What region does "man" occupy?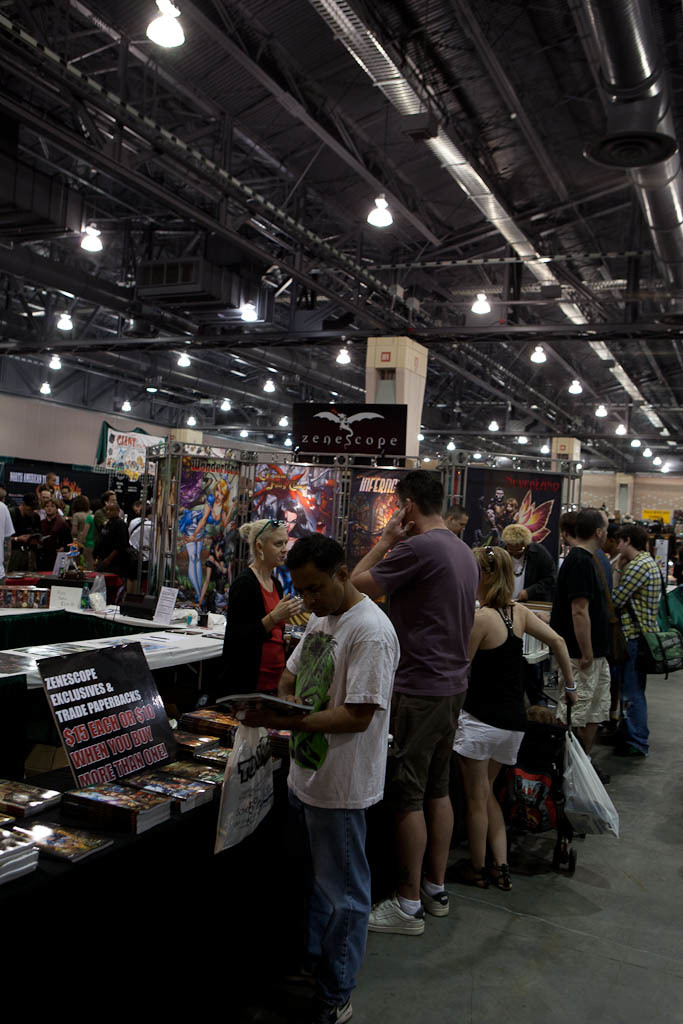
box(272, 523, 416, 993).
